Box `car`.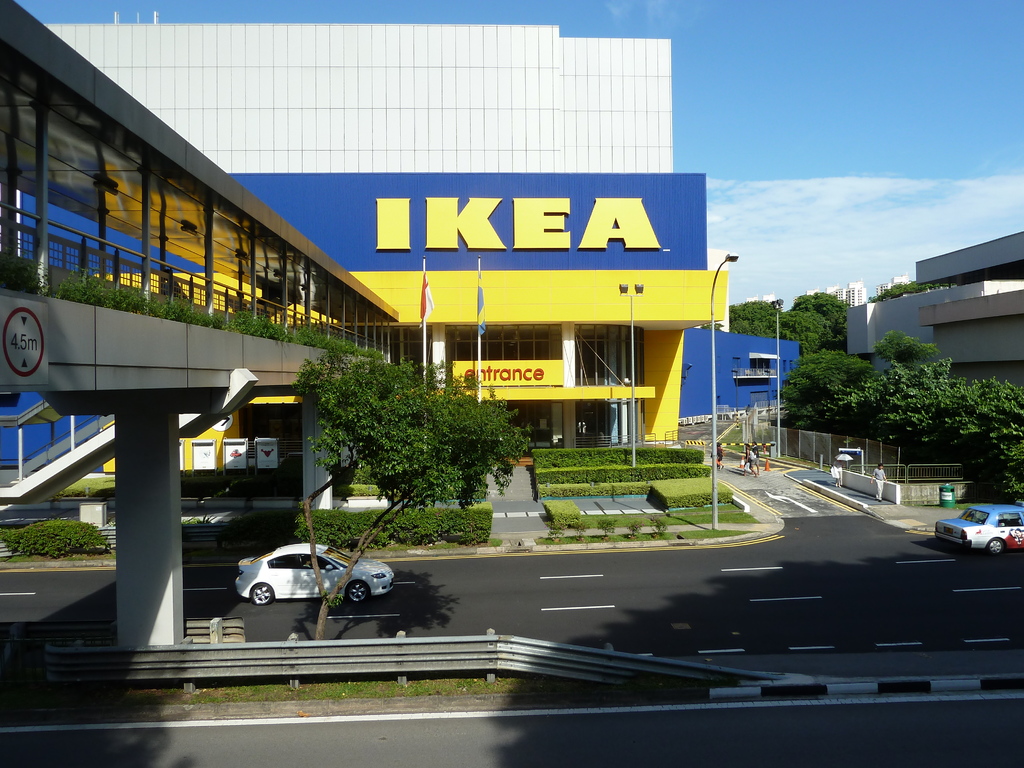
x1=235 y1=540 x2=397 y2=603.
